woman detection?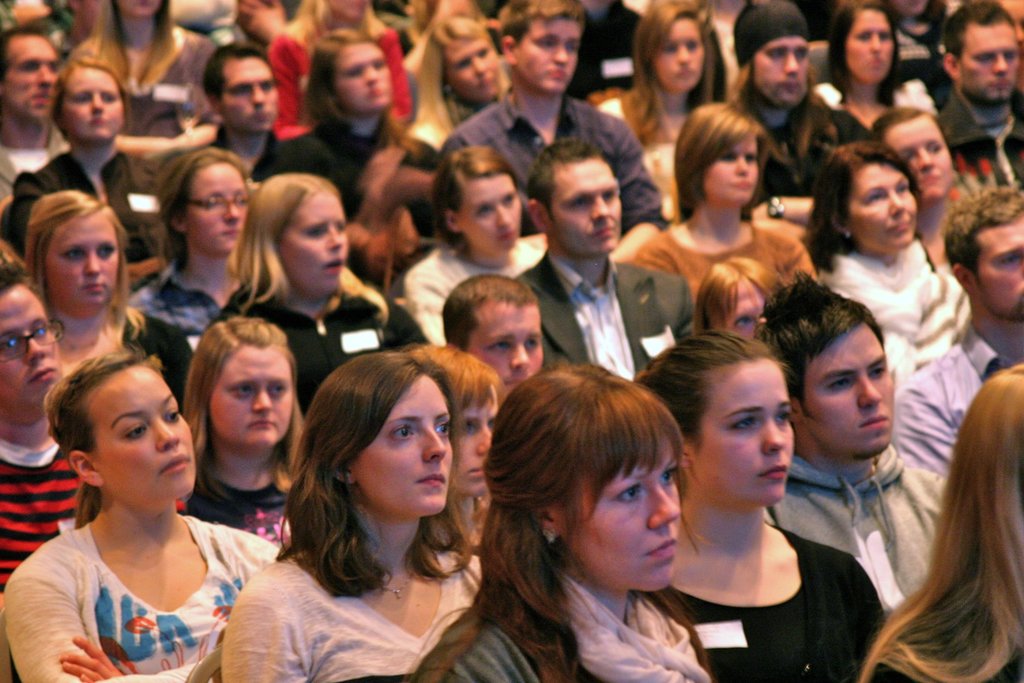
15,188,194,403
